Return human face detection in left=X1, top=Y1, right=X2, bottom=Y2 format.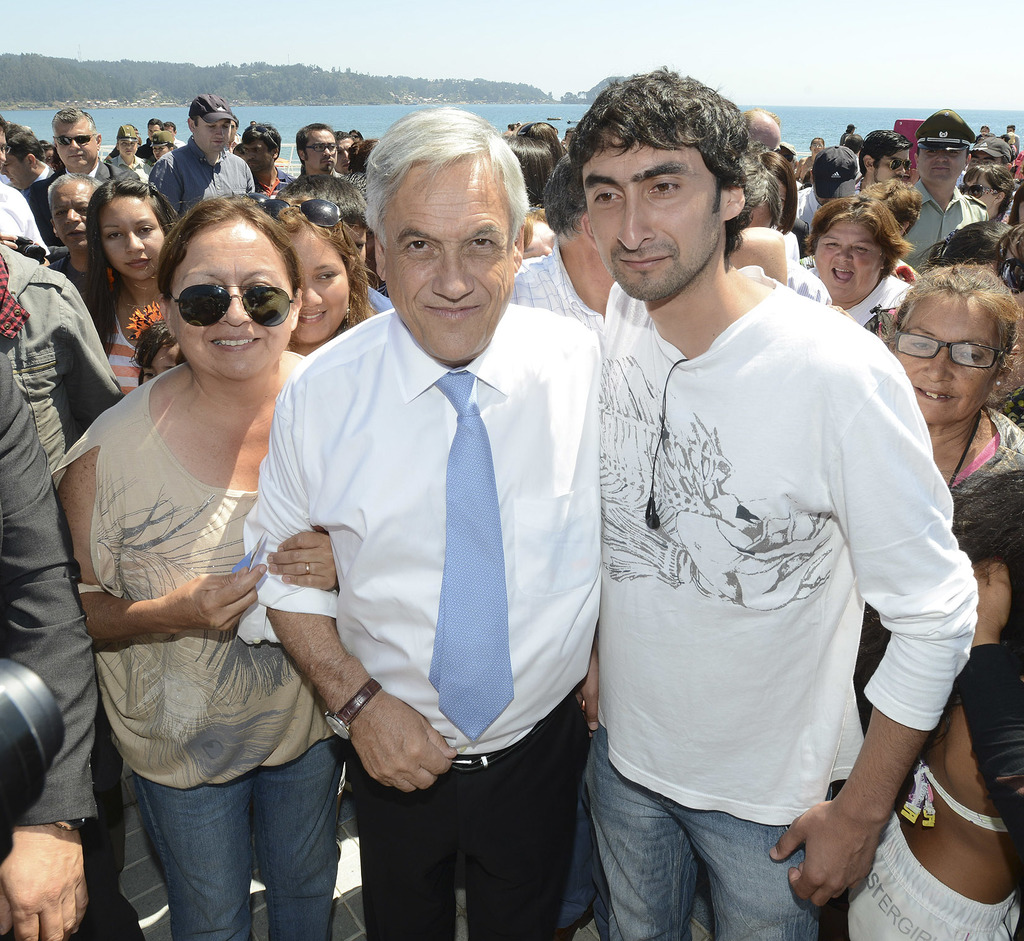
left=920, top=143, right=967, bottom=186.
